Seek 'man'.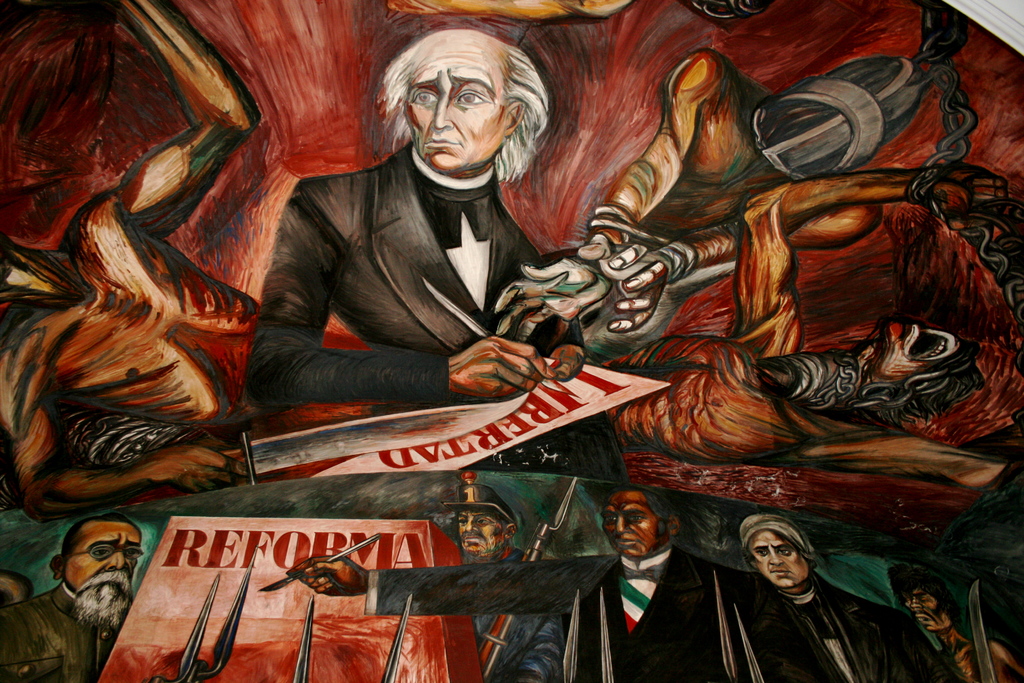
(287,487,760,682).
